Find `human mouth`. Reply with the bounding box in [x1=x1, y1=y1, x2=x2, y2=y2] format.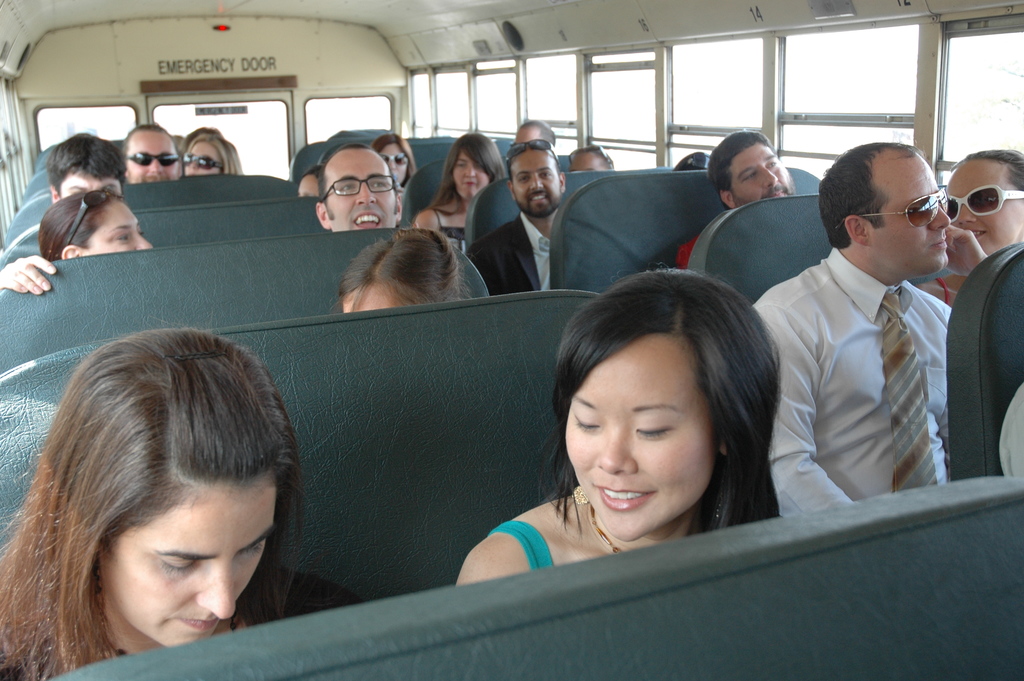
[x1=591, y1=486, x2=651, y2=511].
